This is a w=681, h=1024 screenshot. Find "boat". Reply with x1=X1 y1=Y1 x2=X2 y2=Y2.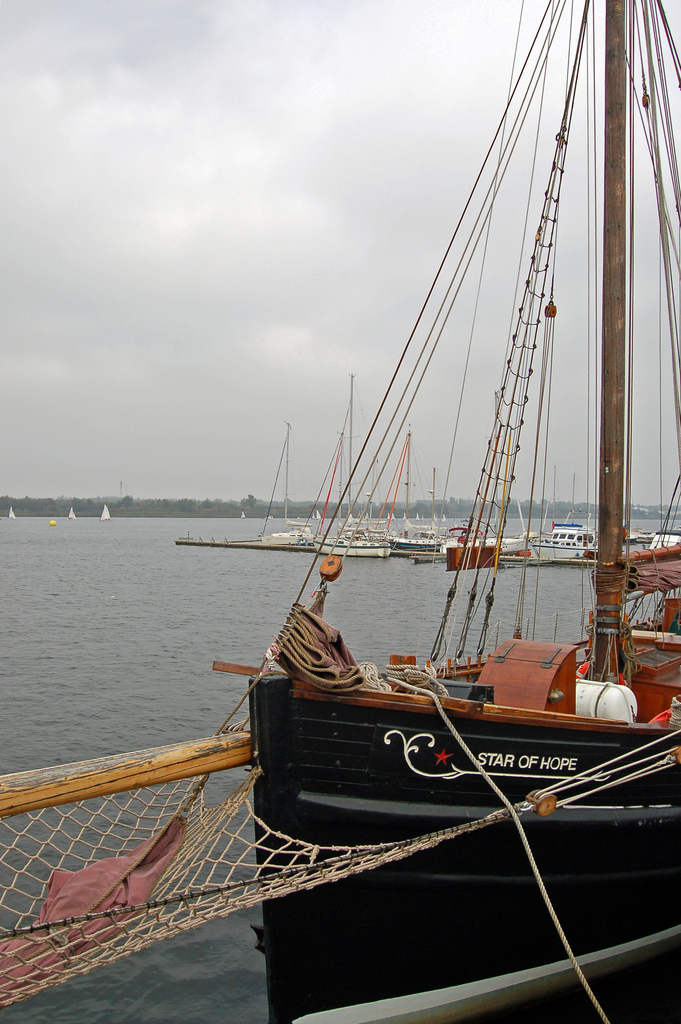
x1=77 y1=15 x2=680 y2=959.
